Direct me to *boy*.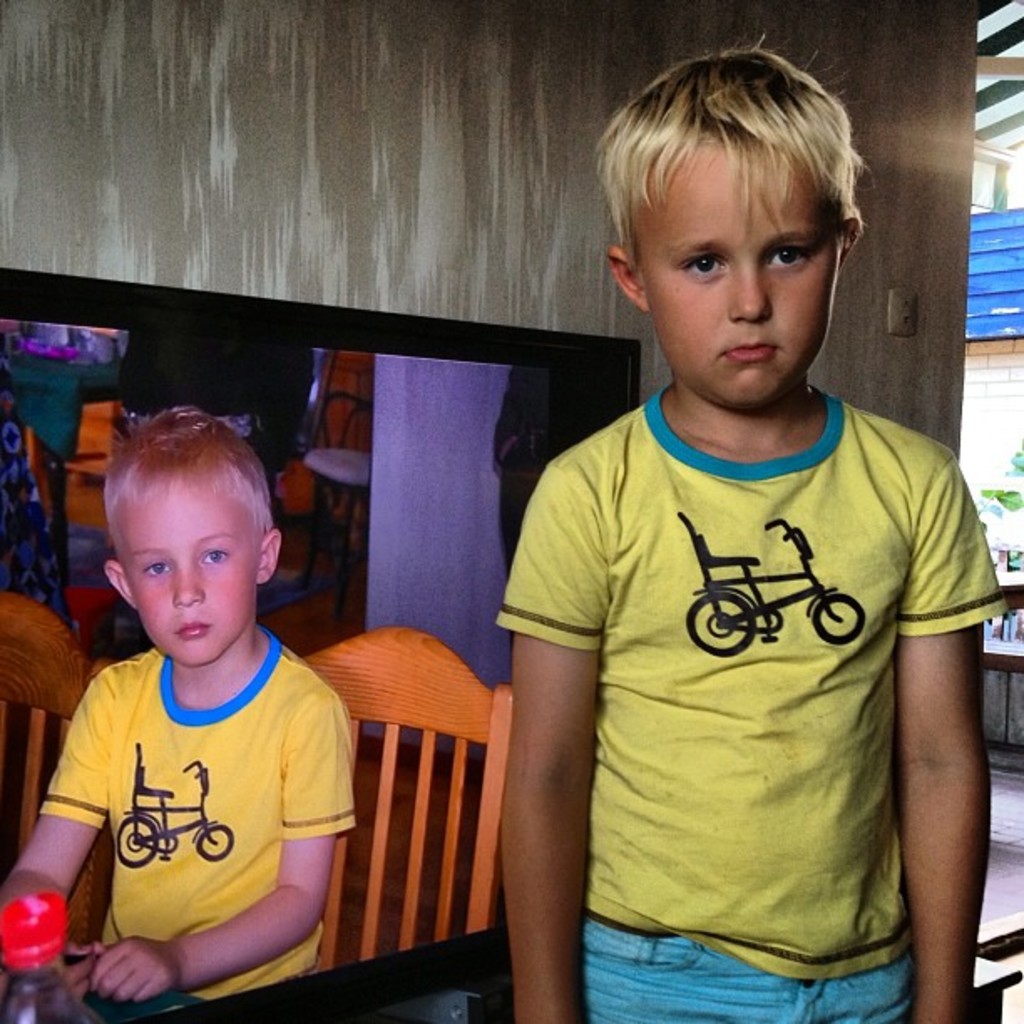
Direction: <box>0,408,356,1001</box>.
